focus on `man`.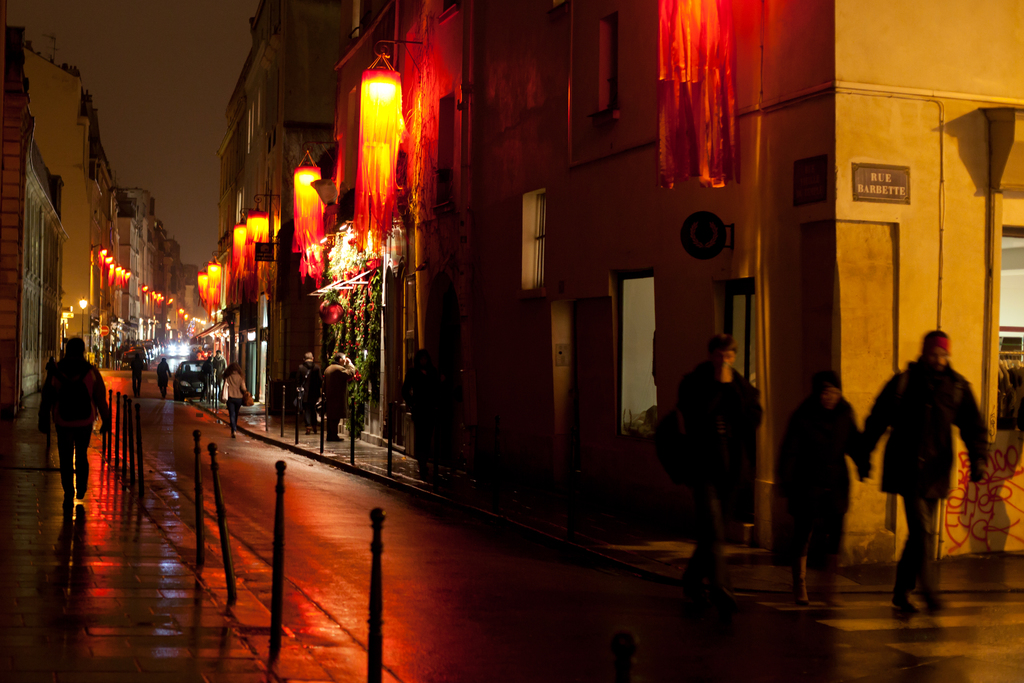
Focused at box=[198, 353, 220, 403].
